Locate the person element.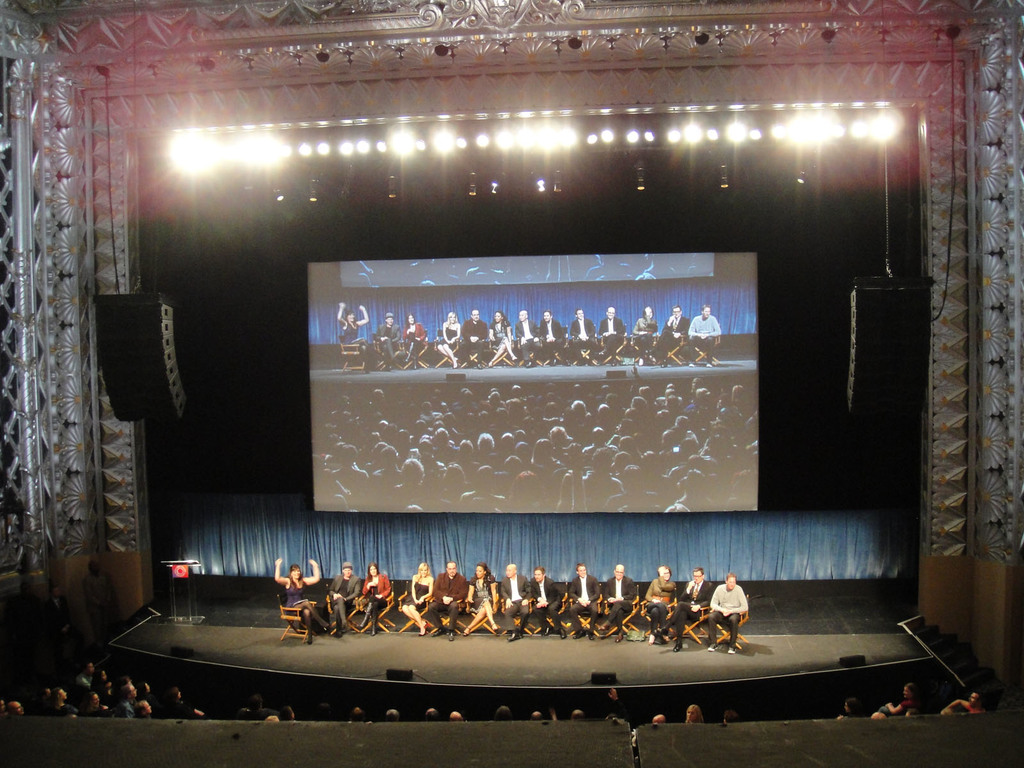
Element bbox: <box>269,556,322,653</box>.
